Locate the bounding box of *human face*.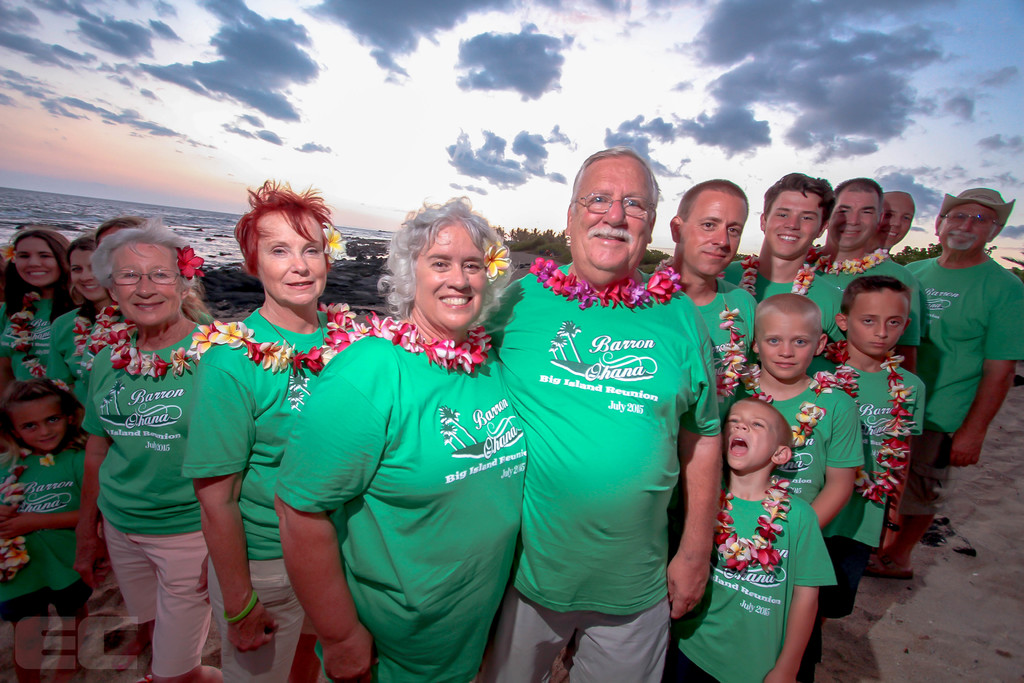
Bounding box: (left=681, top=189, right=748, bottom=274).
